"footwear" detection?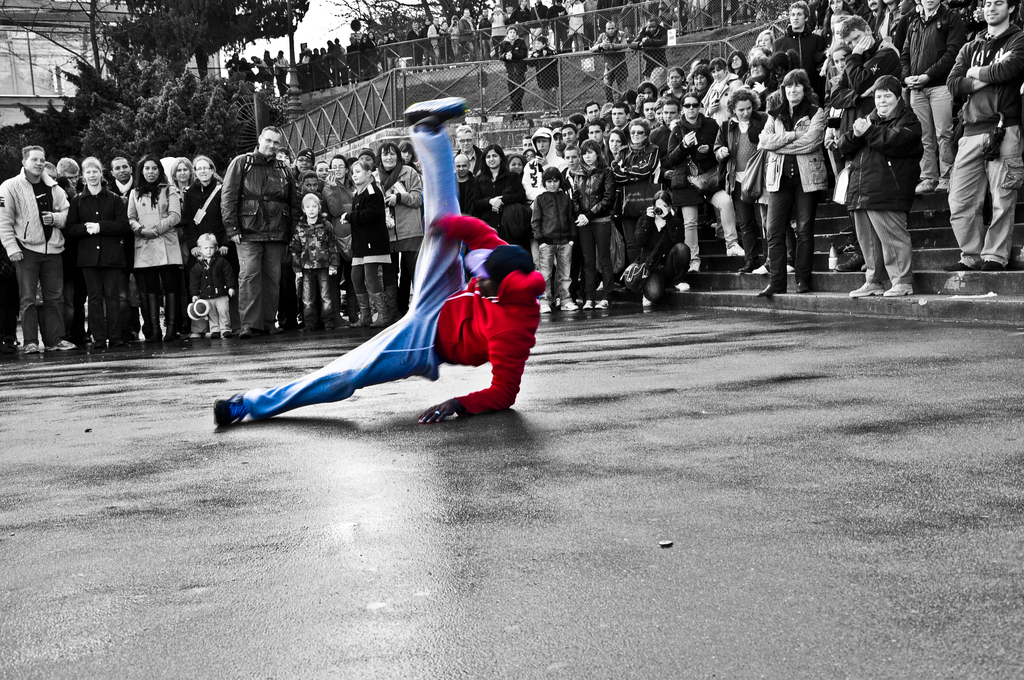
561, 303, 575, 309
